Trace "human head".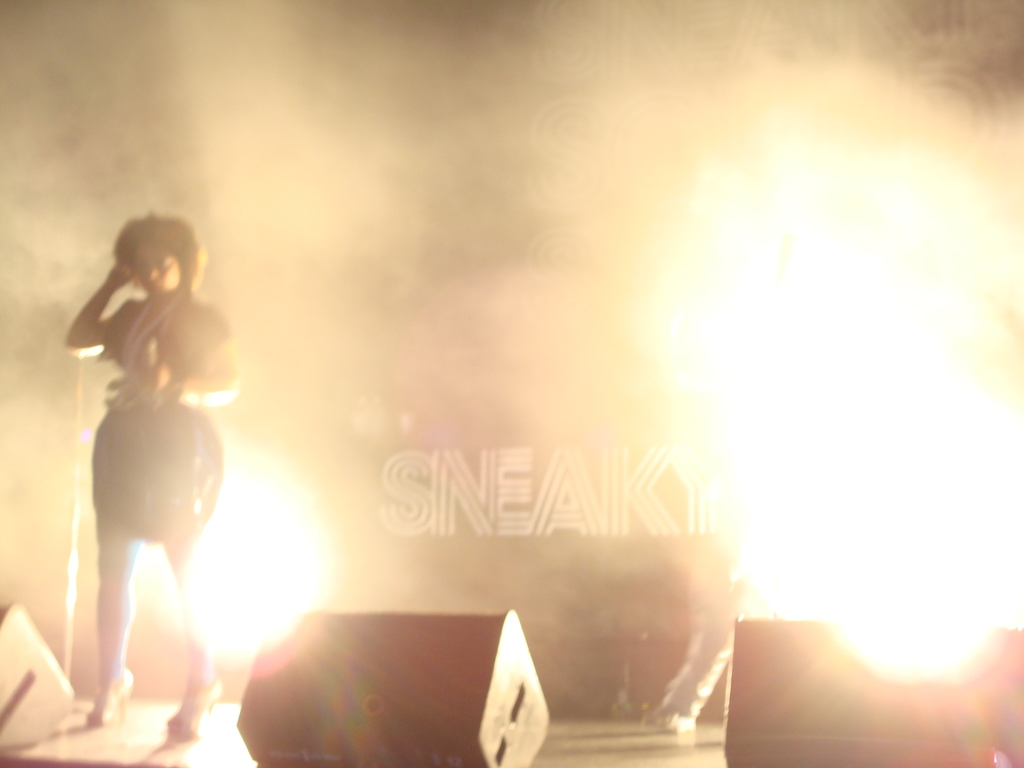
Traced to x1=112 y1=214 x2=204 y2=291.
